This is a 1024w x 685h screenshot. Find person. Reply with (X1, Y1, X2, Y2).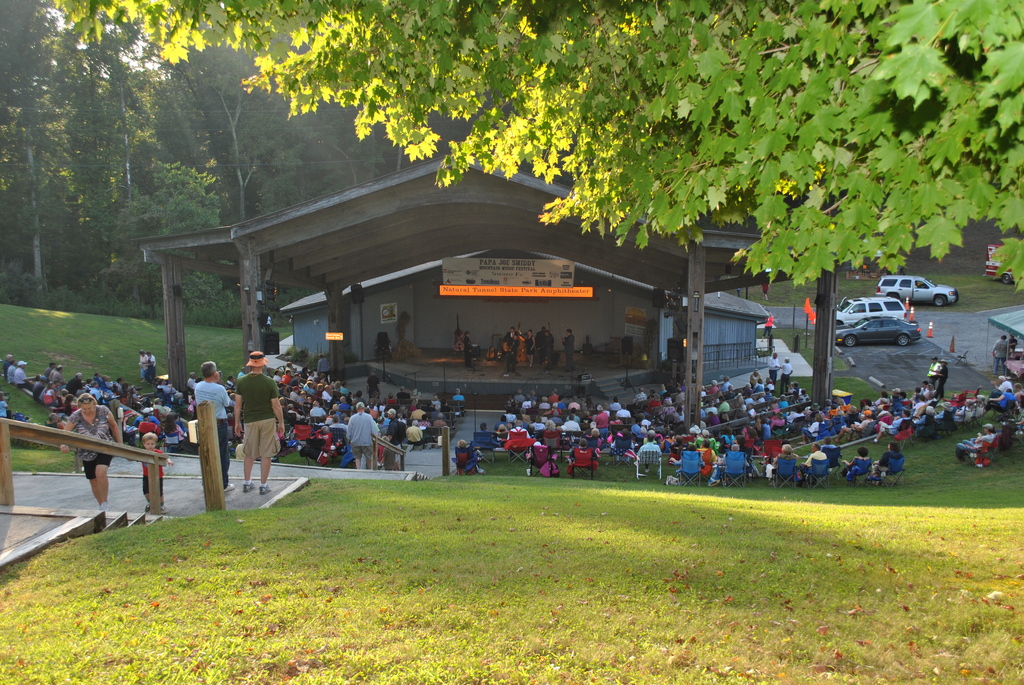
(52, 391, 125, 504).
